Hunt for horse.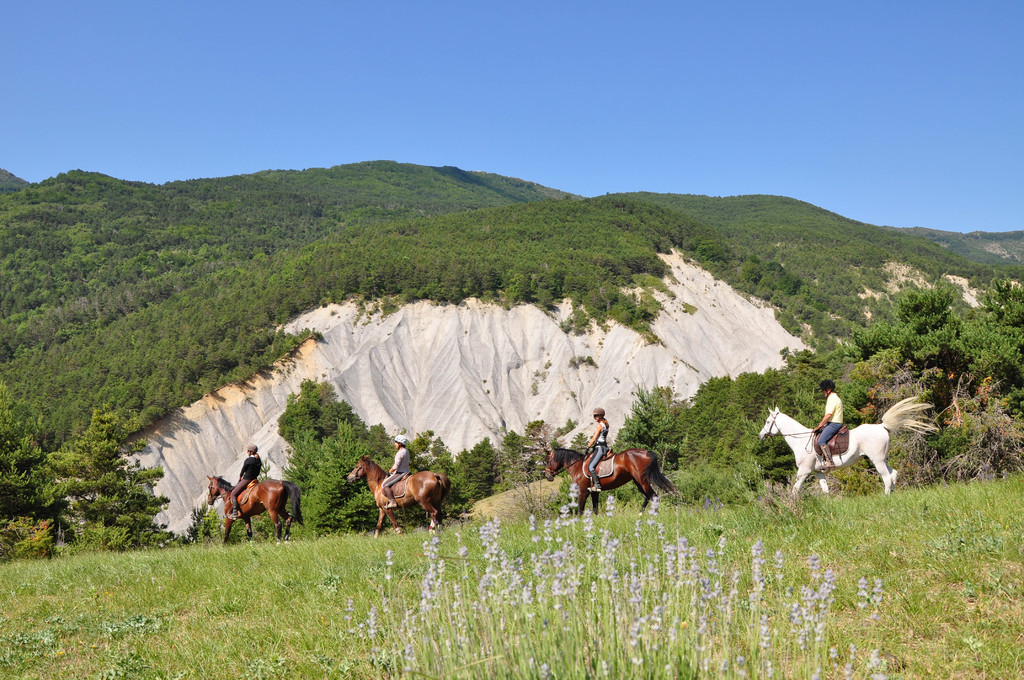
Hunted down at {"x1": 205, "y1": 473, "x2": 305, "y2": 542}.
